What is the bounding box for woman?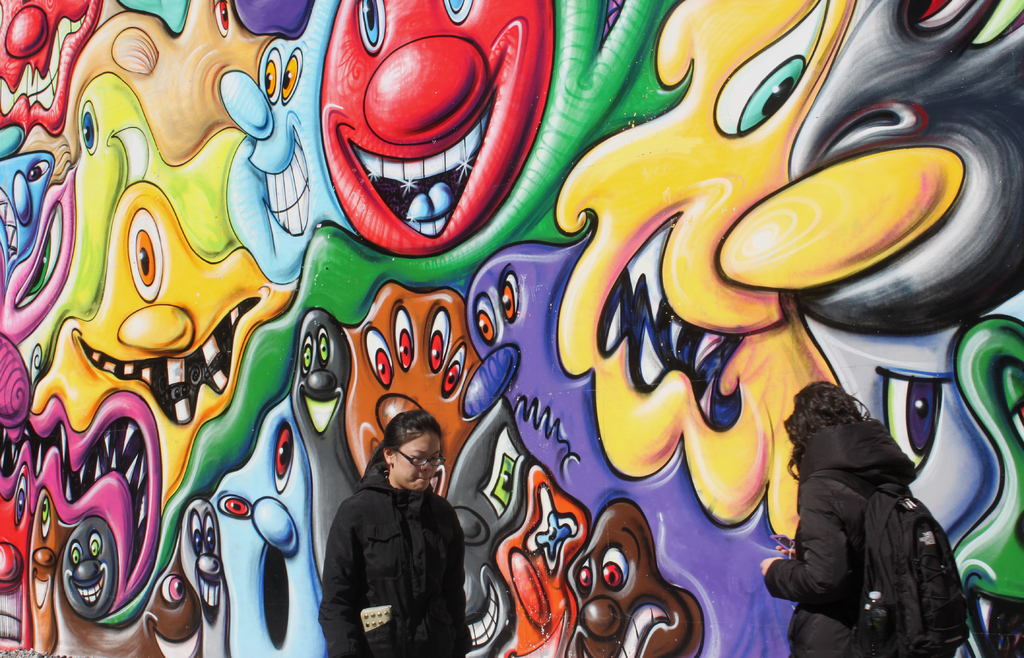
312/389/475/657.
